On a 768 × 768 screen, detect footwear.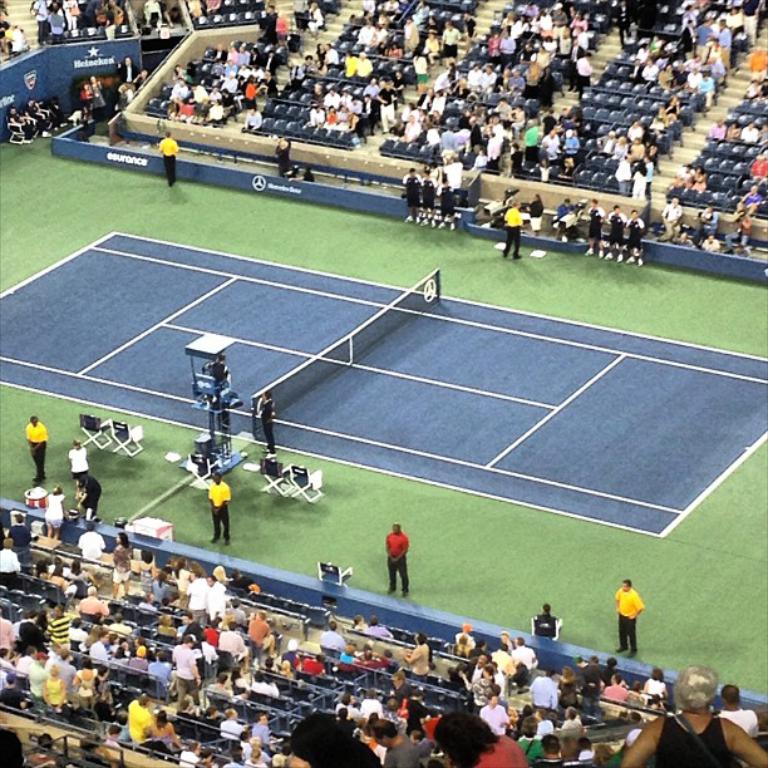
bbox=[44, 129, 48, 137].
